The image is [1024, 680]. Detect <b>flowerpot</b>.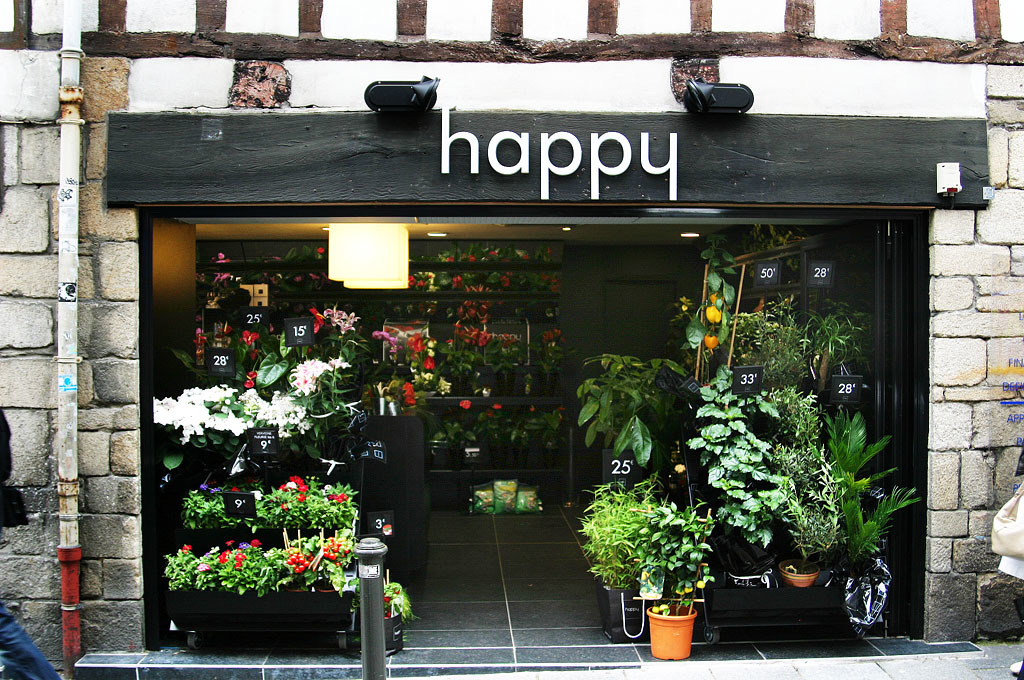
Detection: (left=645, top=592, right=716, bottom=659).
